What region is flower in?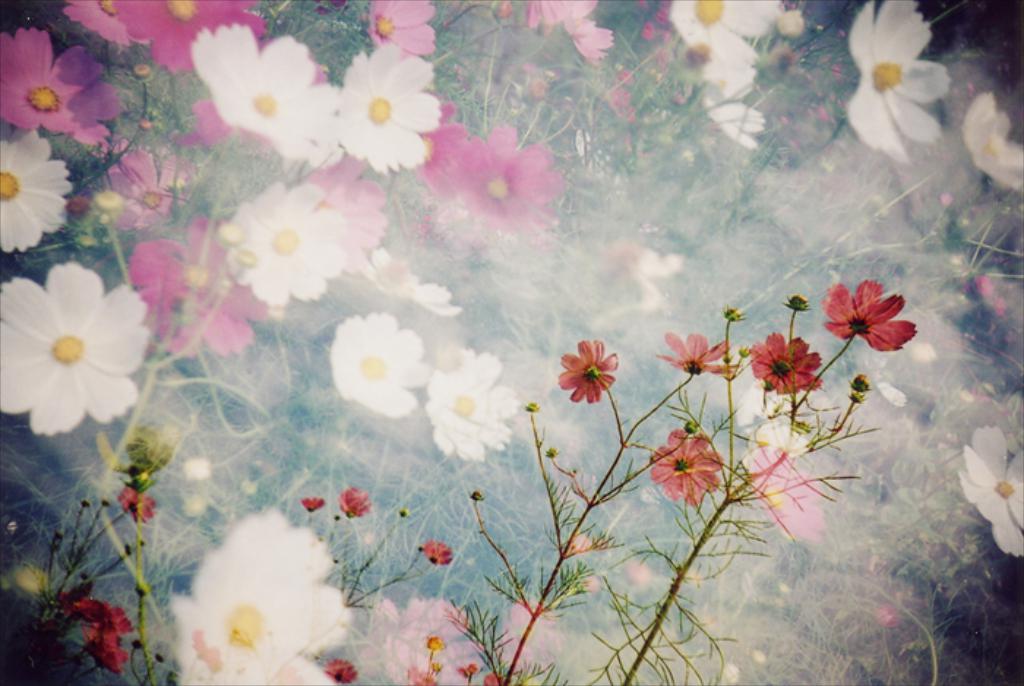
(319,658,358,685).
